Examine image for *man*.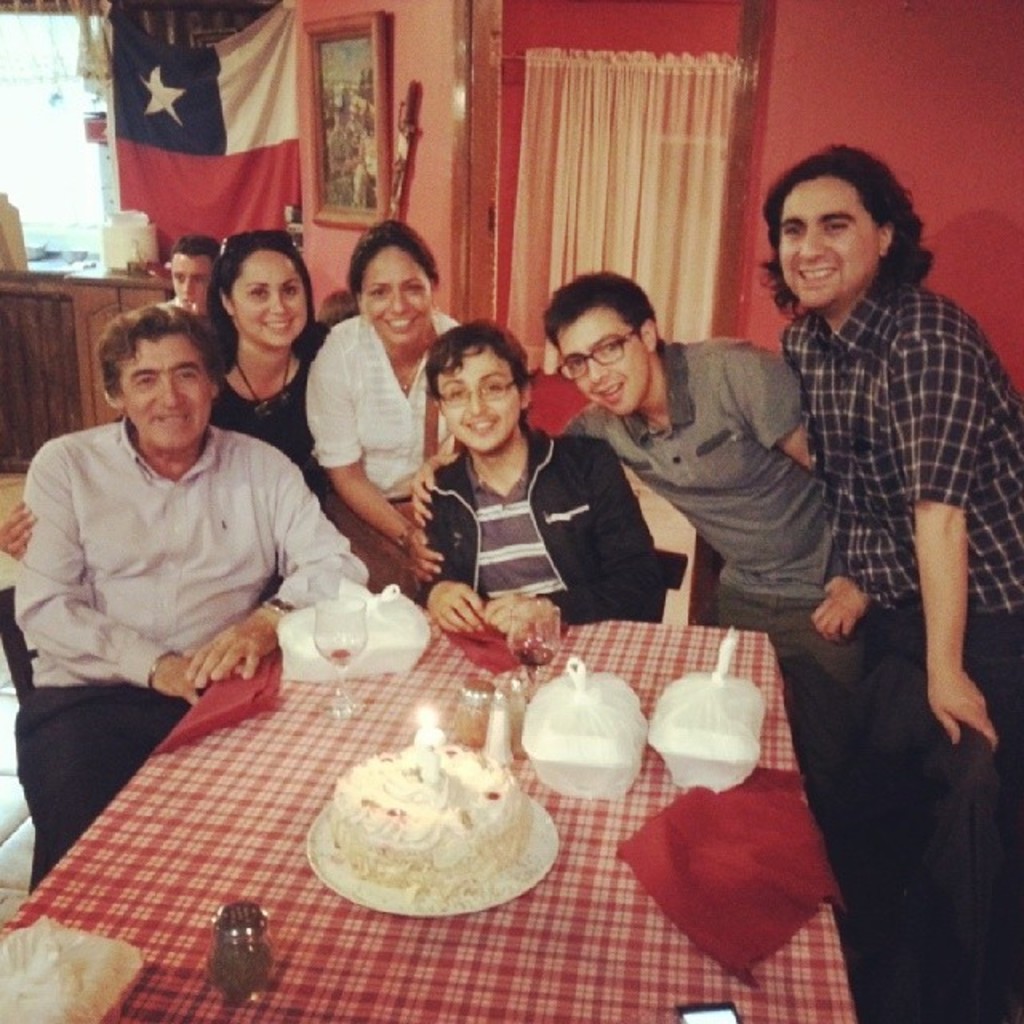
Examination result: 757 136 1022 979.
